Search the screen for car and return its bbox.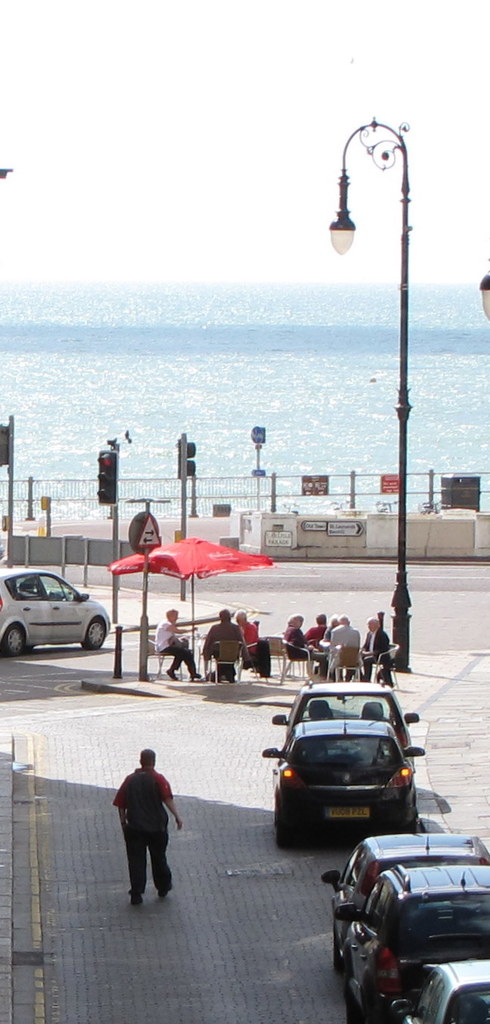
Found: 315 828 489 970.
